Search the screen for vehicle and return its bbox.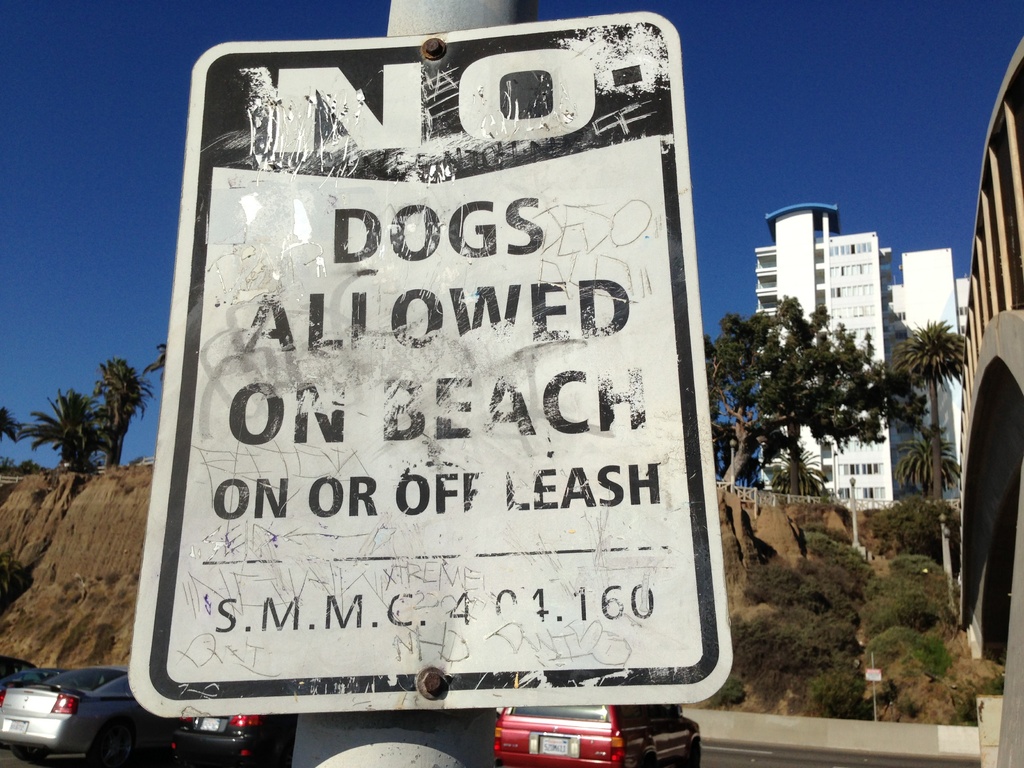
Found: {"x1": 161, "y1": 709, "x2": 283, "y2": 765}.
